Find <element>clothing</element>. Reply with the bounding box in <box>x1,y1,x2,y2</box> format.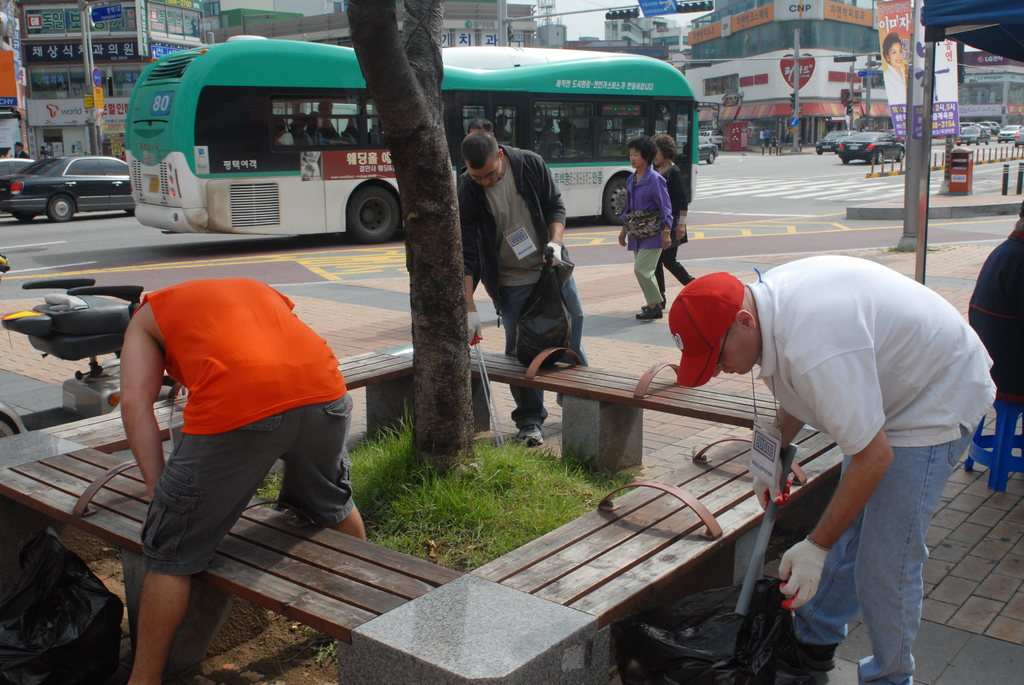
<box>630,243,663,308</box>.
